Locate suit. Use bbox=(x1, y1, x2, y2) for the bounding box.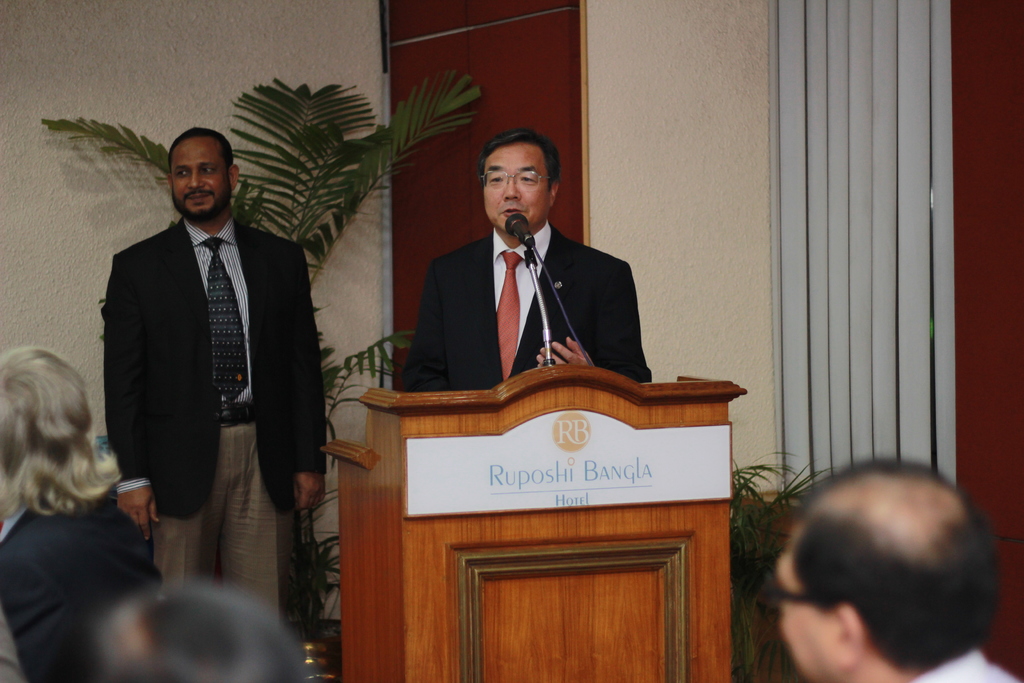
bbox=(102, 104, 319, 604).
